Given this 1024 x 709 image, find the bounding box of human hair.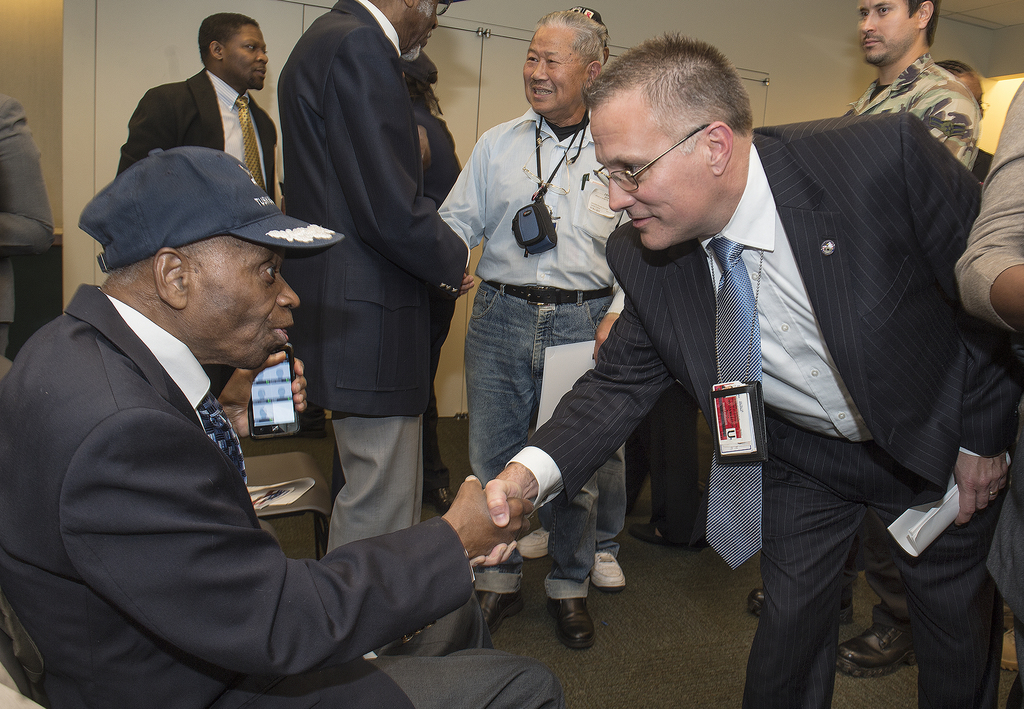
(577,35,750,158).
